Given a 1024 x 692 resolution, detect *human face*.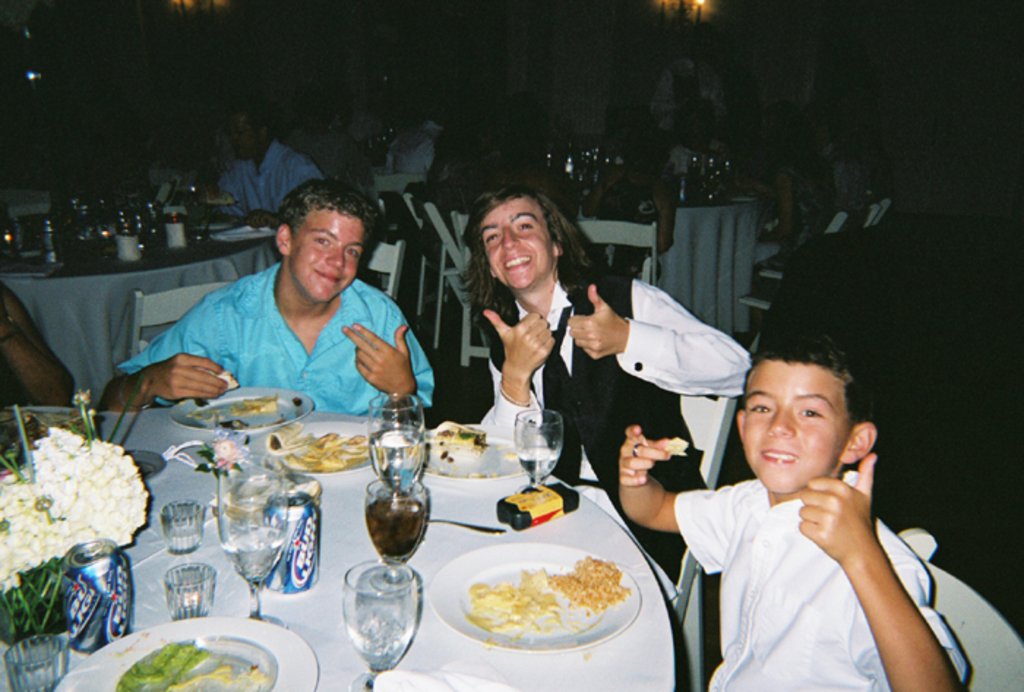
left=746, top=369, right=838, bottom=486.
